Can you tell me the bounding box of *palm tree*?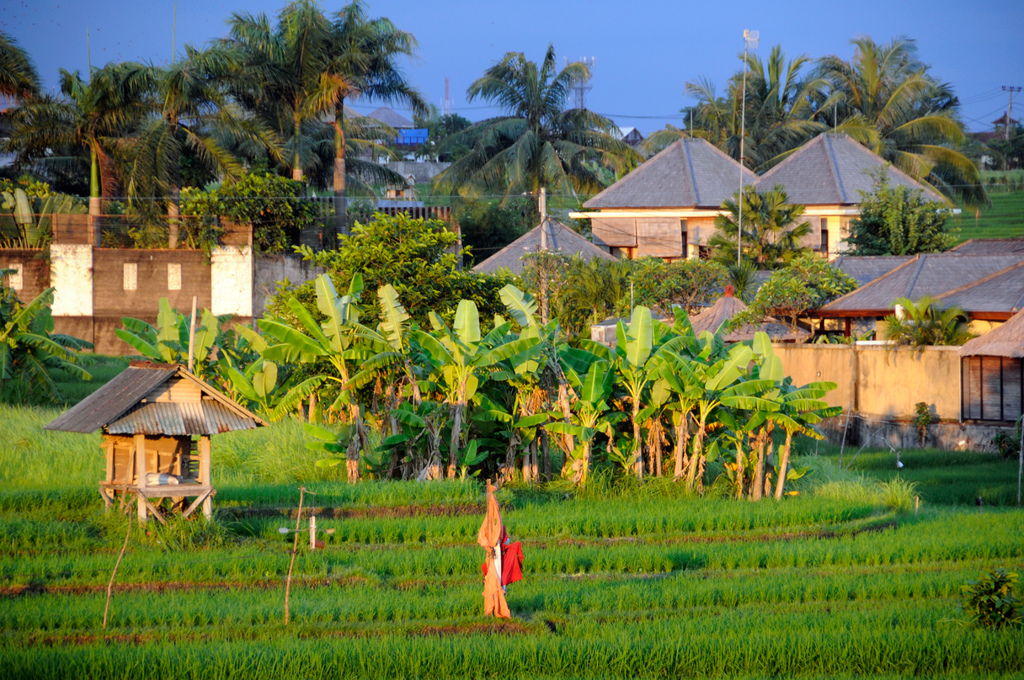
342/213/449/345.
